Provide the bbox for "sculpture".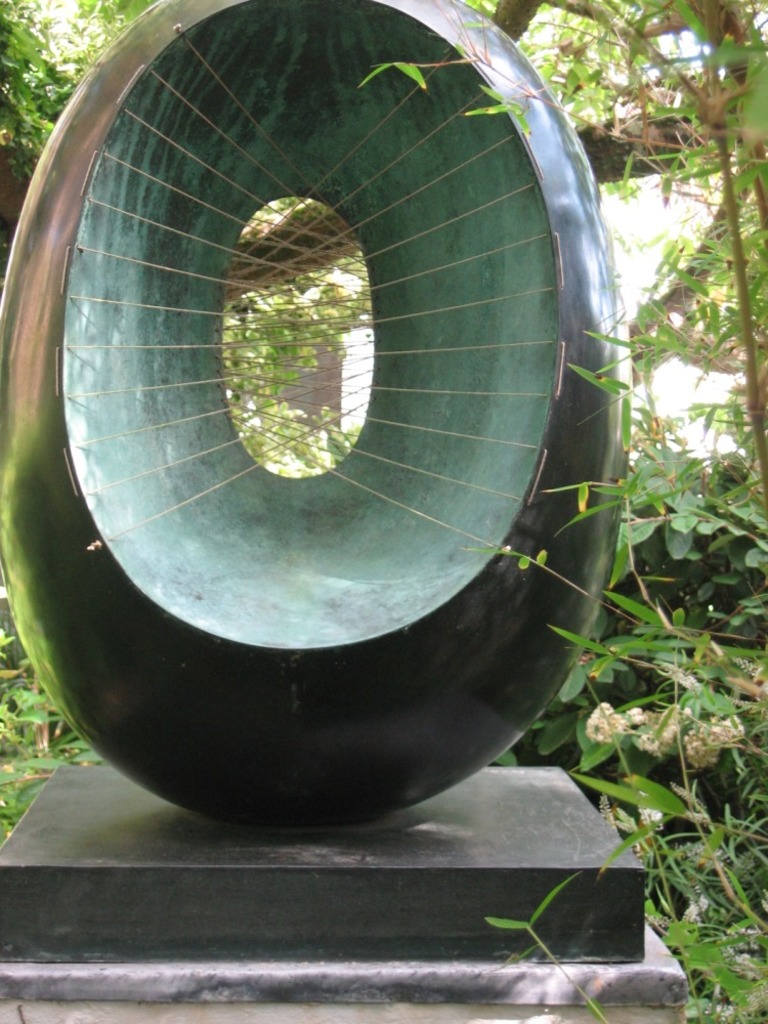
Rect(0, 0, 633, 825).
